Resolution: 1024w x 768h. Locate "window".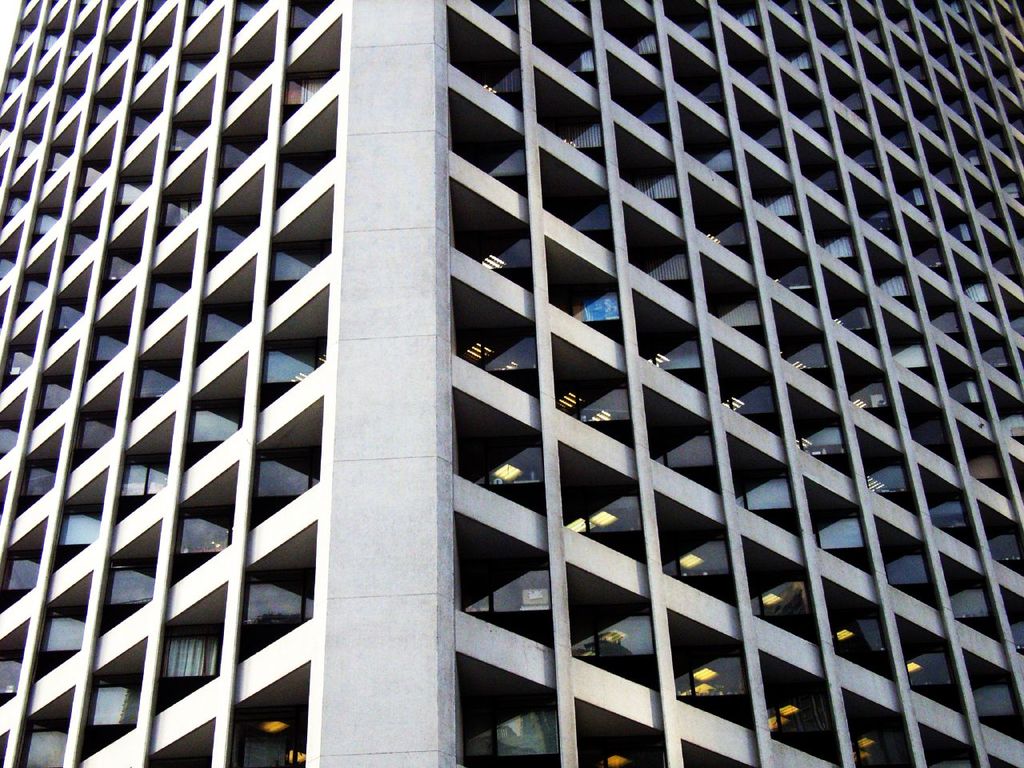
137:356:182:398.
